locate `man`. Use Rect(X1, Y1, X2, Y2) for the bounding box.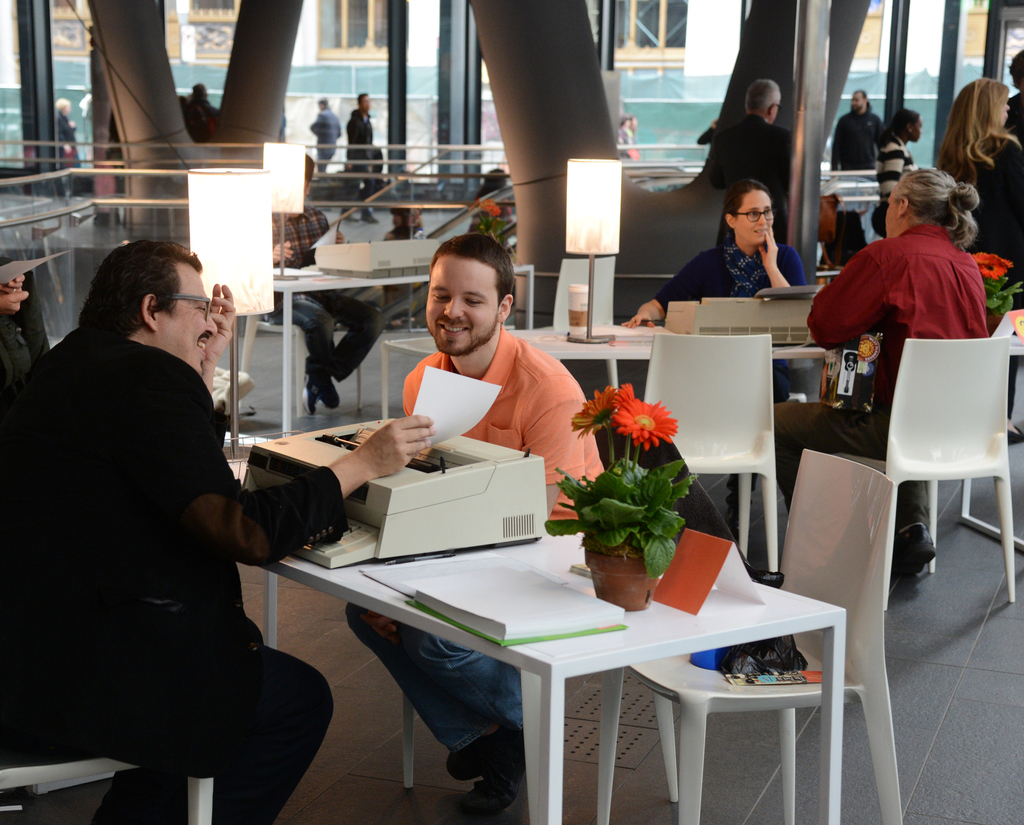
Rect(715, 76, 797, 244).
